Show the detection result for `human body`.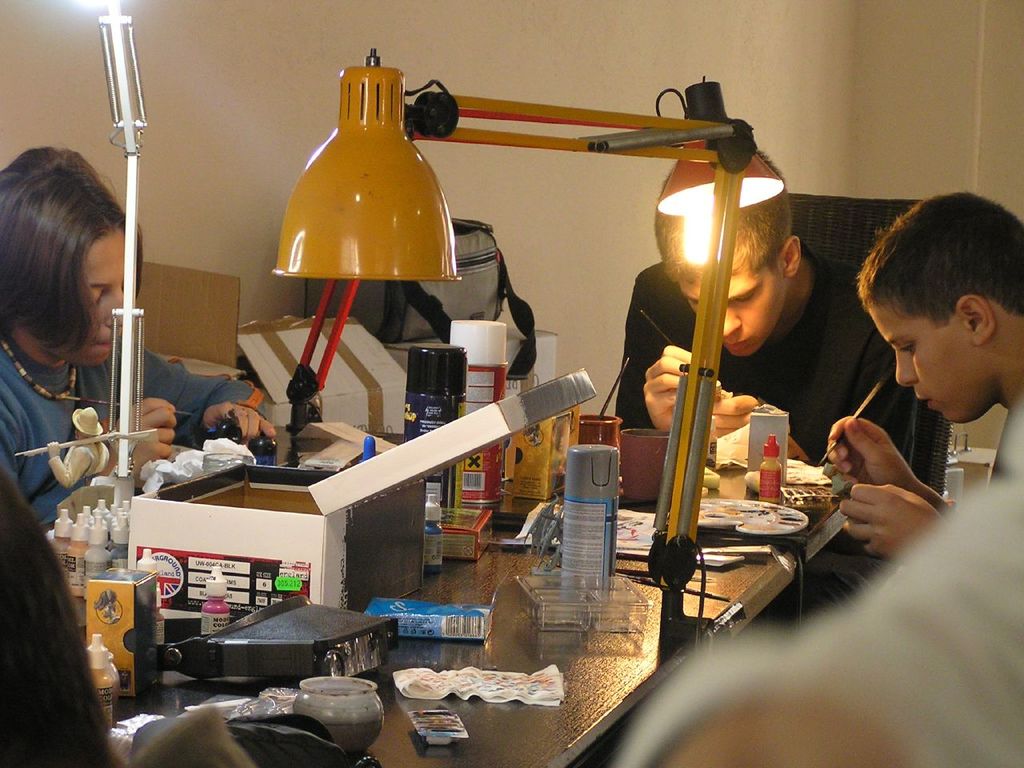
BBox(0, 144, 281, 518).
